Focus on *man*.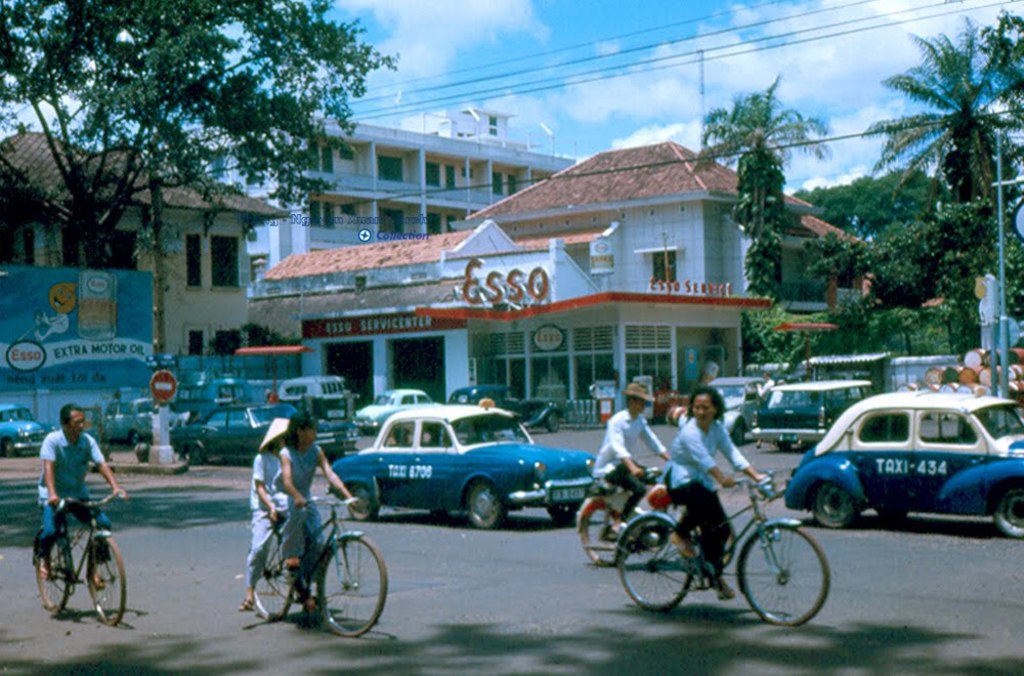
Focused at locate(24, 422, 119, 615).
